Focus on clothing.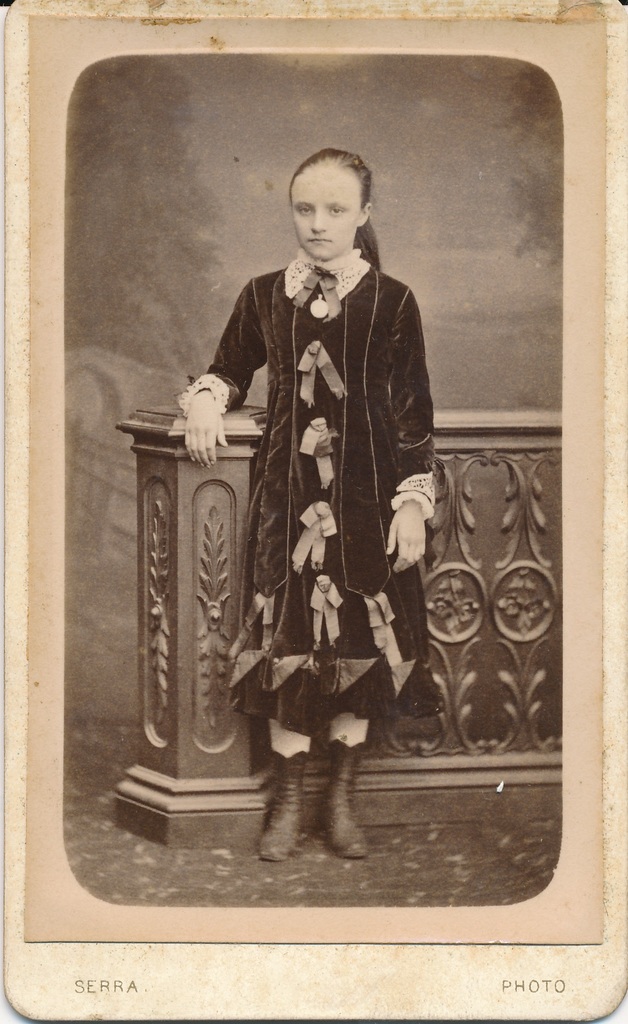
Focused at (186,215,439,712).
